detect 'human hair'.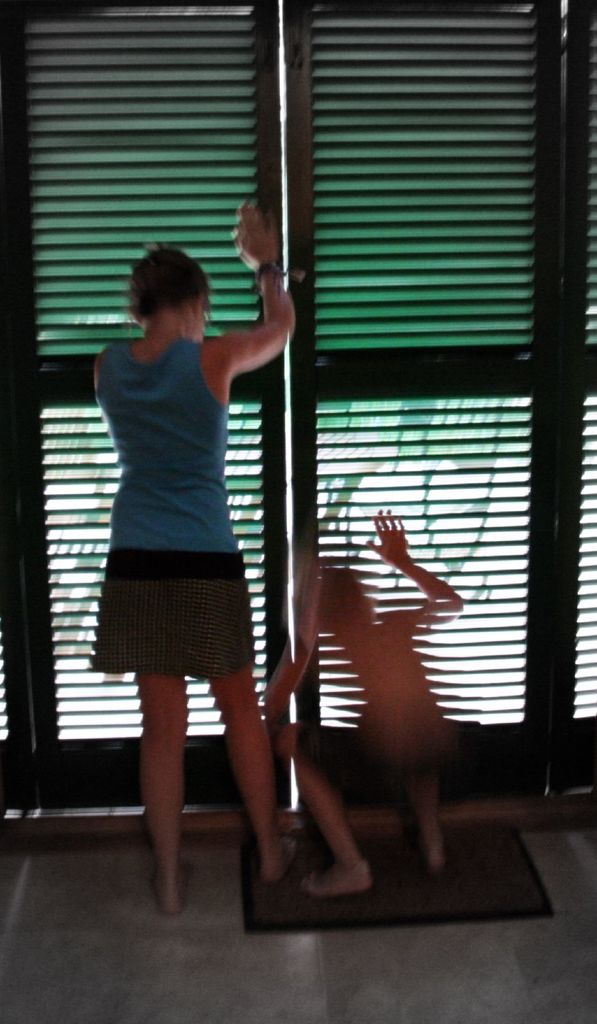
Detected at <region>113, 242, 202, 316</region>.
